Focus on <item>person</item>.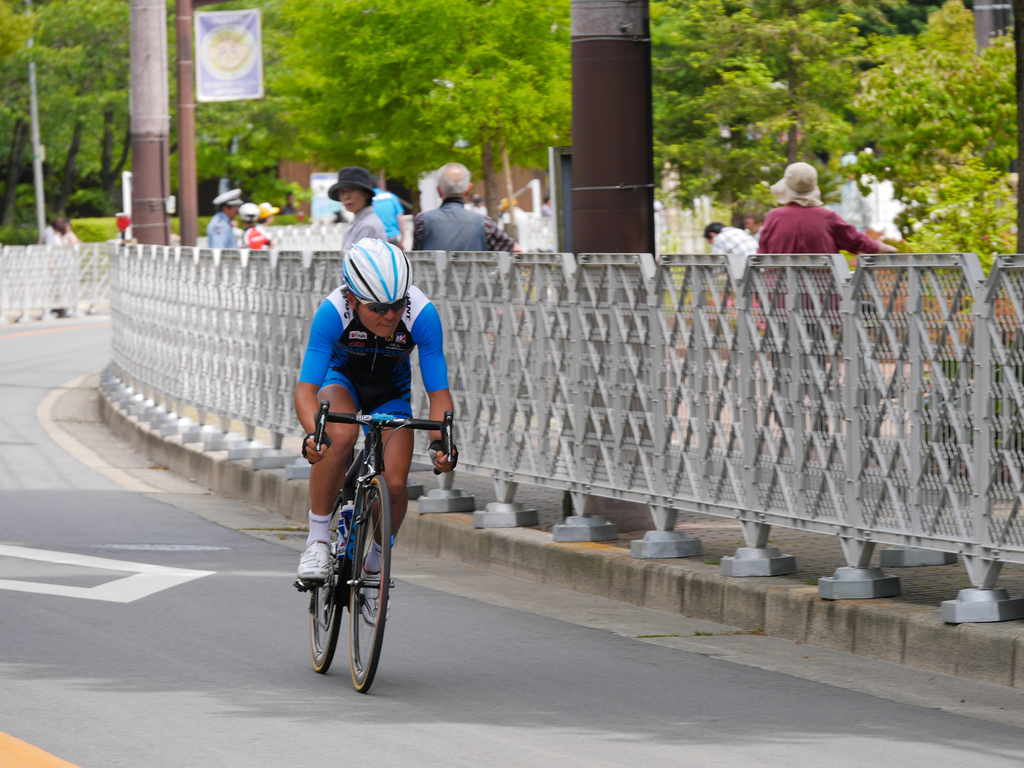
Focused at (372,183,408,250).
